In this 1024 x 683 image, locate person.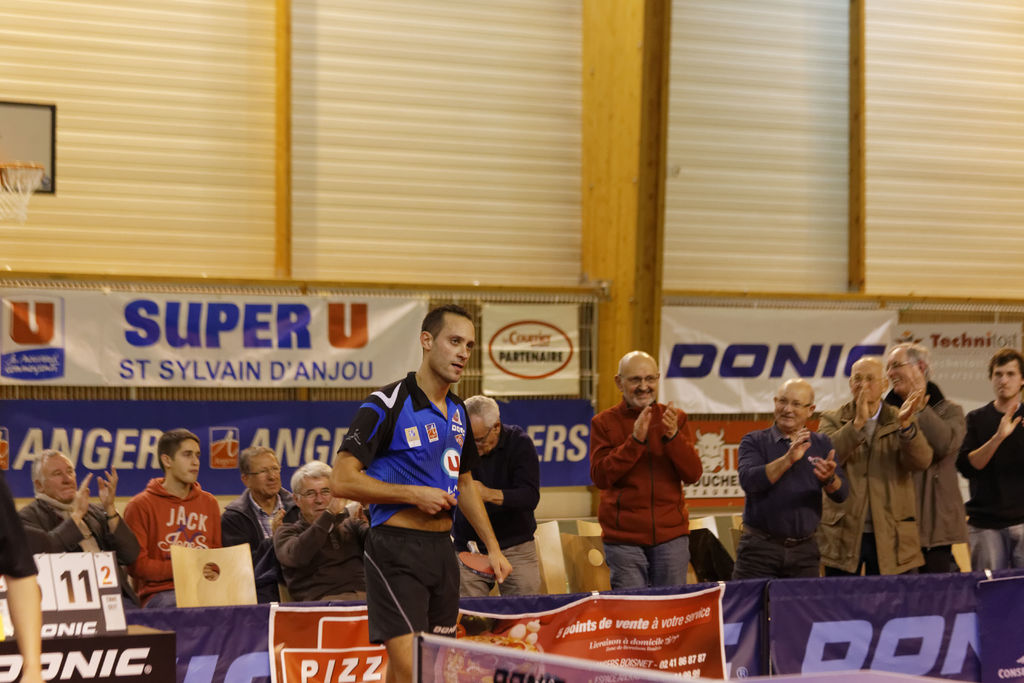
Bounding box: [x1=271, y1=461, x2=367, y2=602].
